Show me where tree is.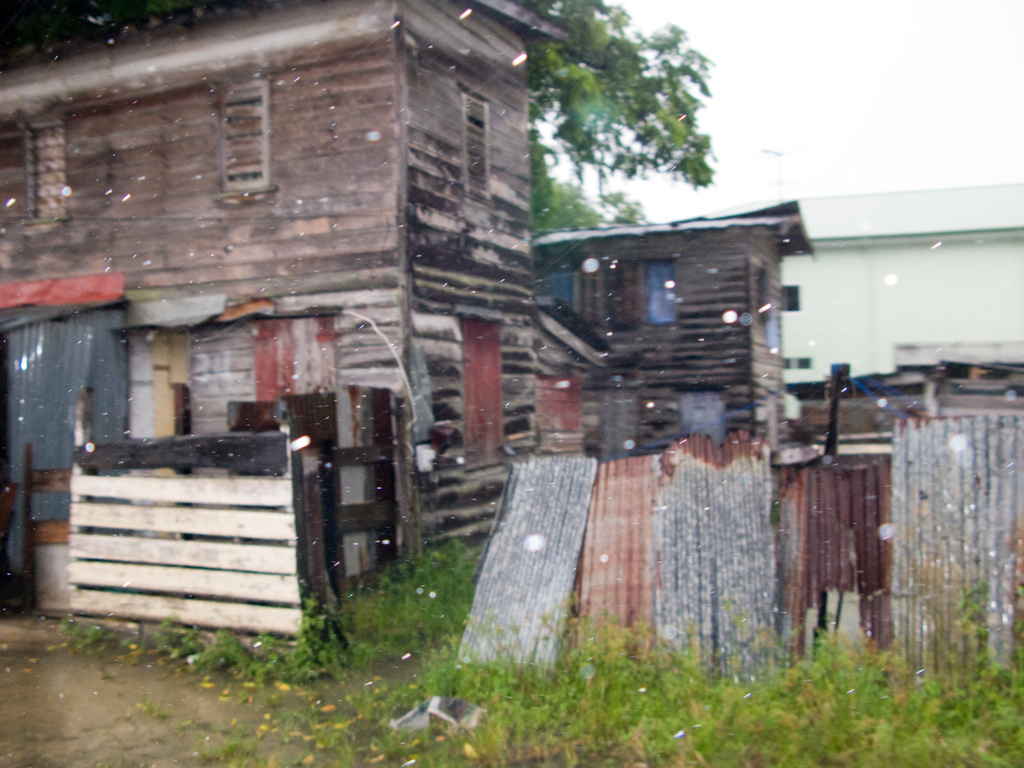
tree is at Rect(465, 17, 769, 252).
